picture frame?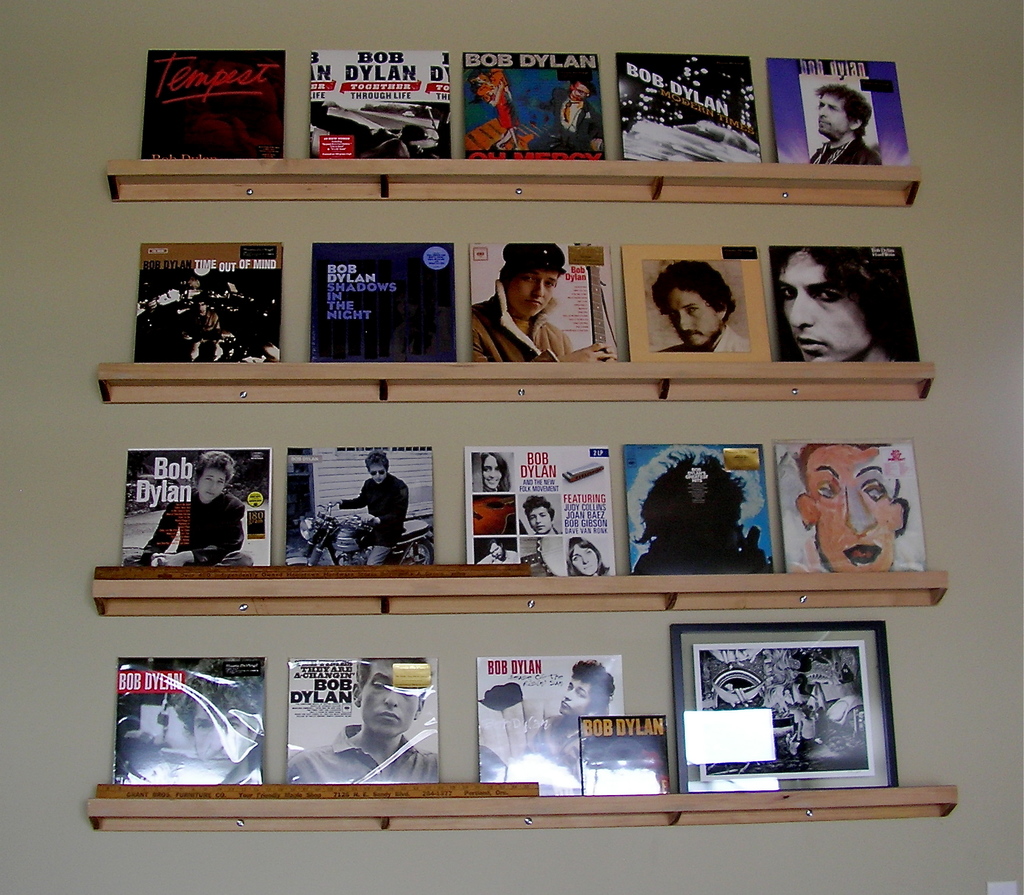
(136, 239, 284, 369)
